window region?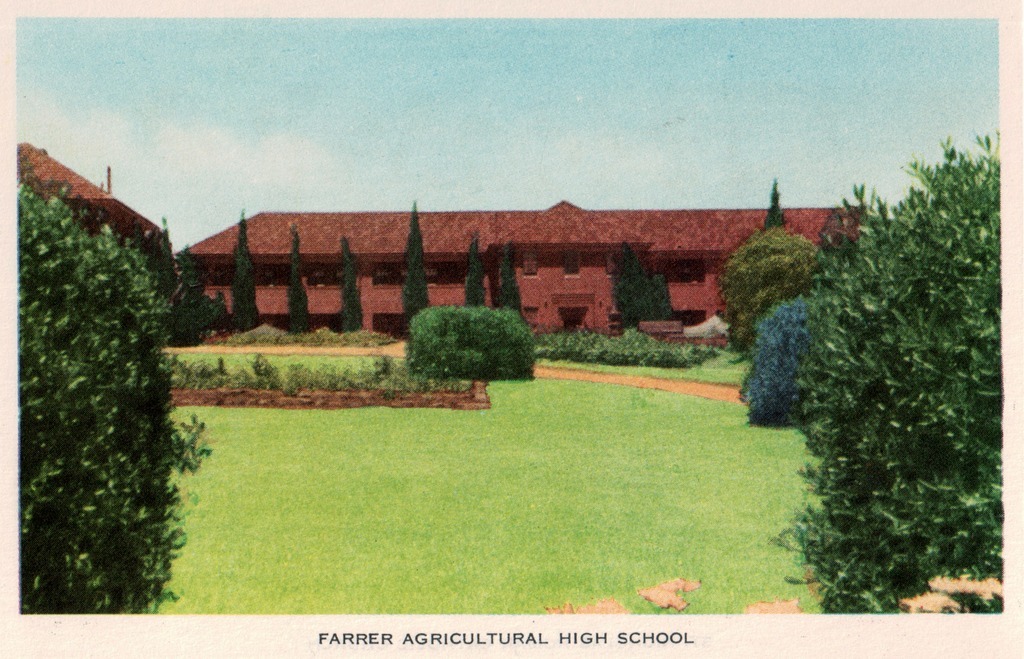
664 259 709 287
